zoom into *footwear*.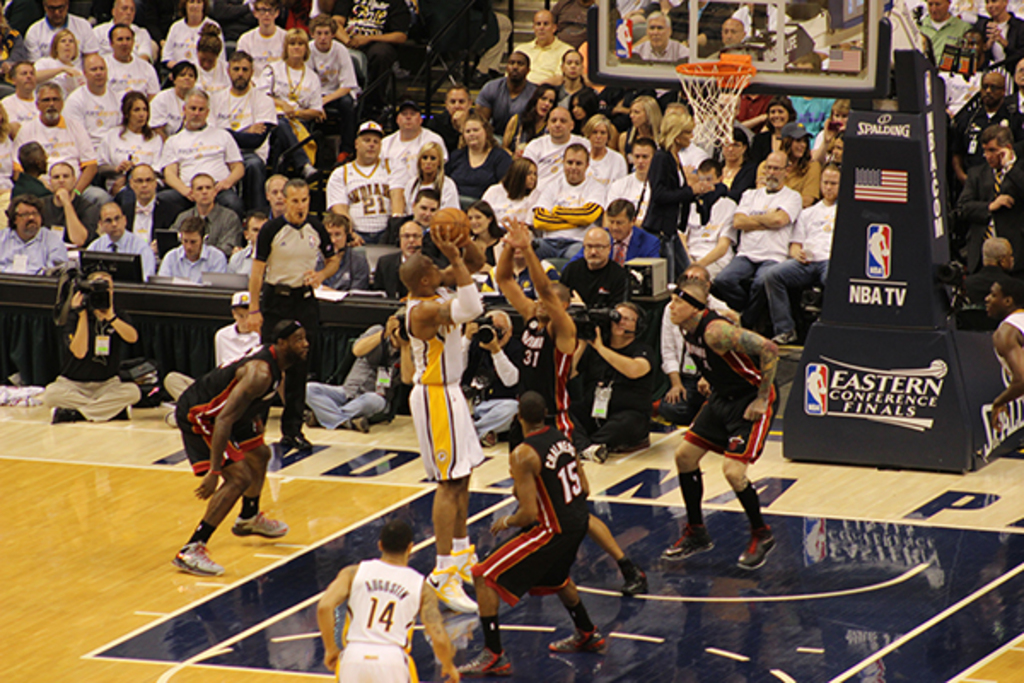
Zoom target: (x1=167, y1=540, x2=232, y2=586).
